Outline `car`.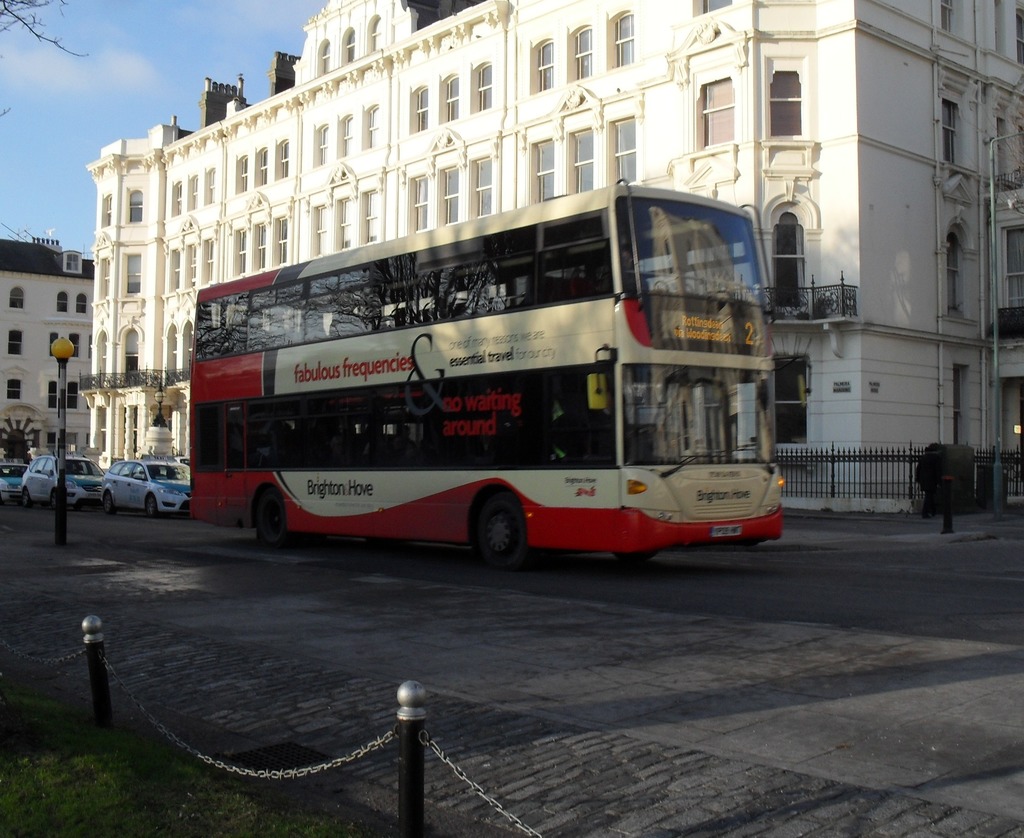
Outline: Rect(0, 461, 26, 508).
